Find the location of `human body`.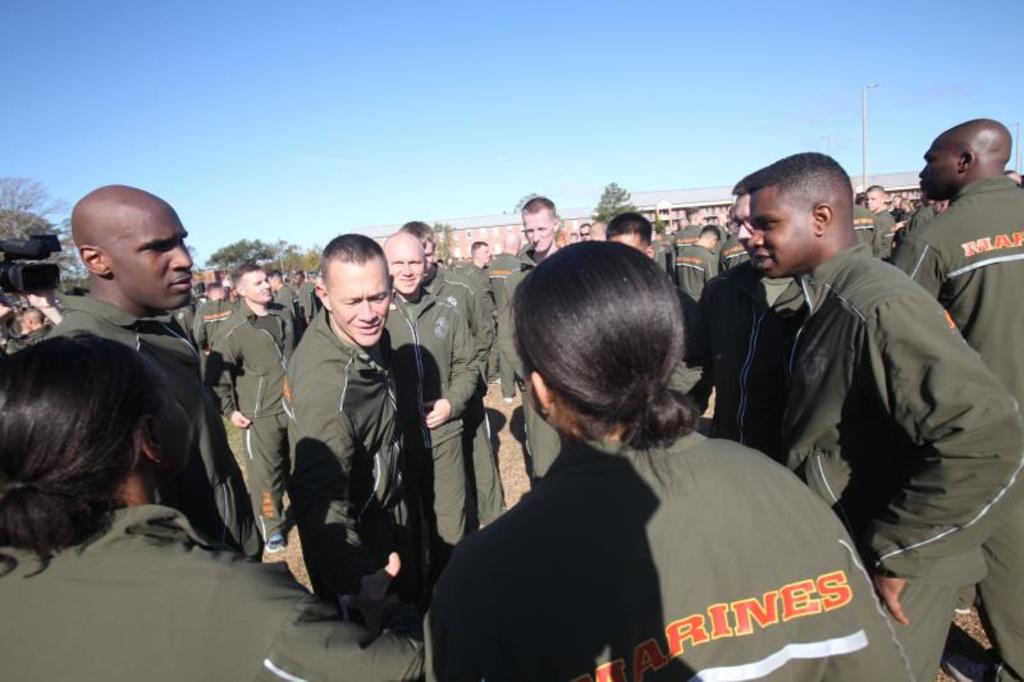
Location: bbox=[204, 264, 302, 555].
